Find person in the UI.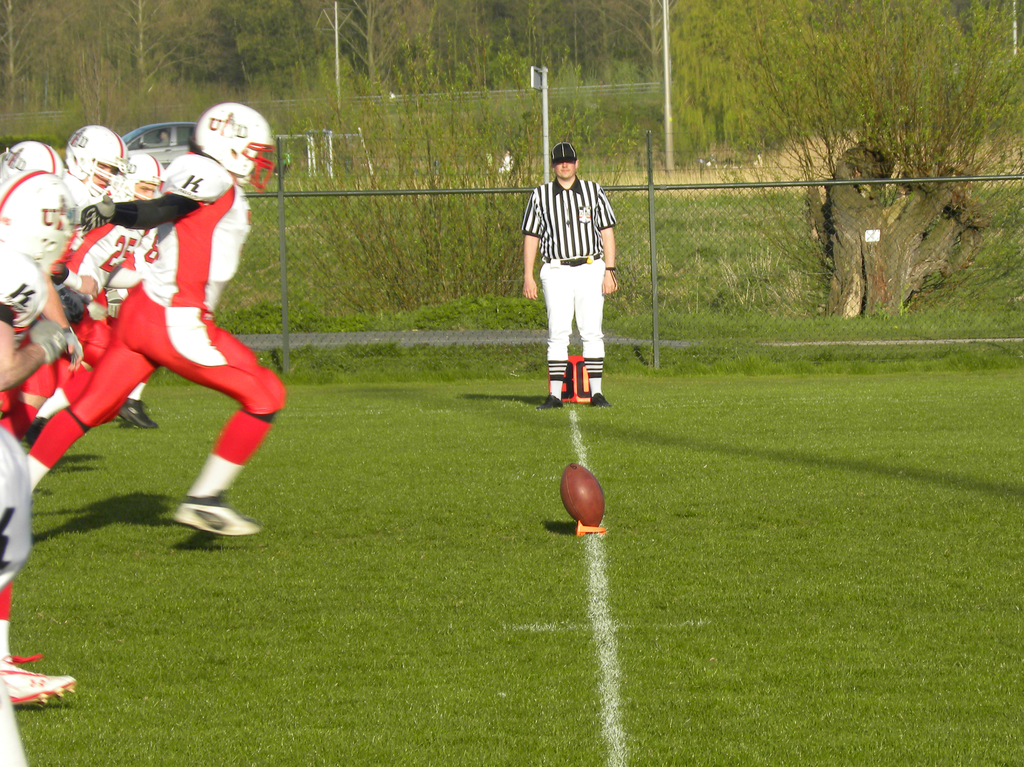
UI element at x1=523, y1=139, x2=616, y2=405.
